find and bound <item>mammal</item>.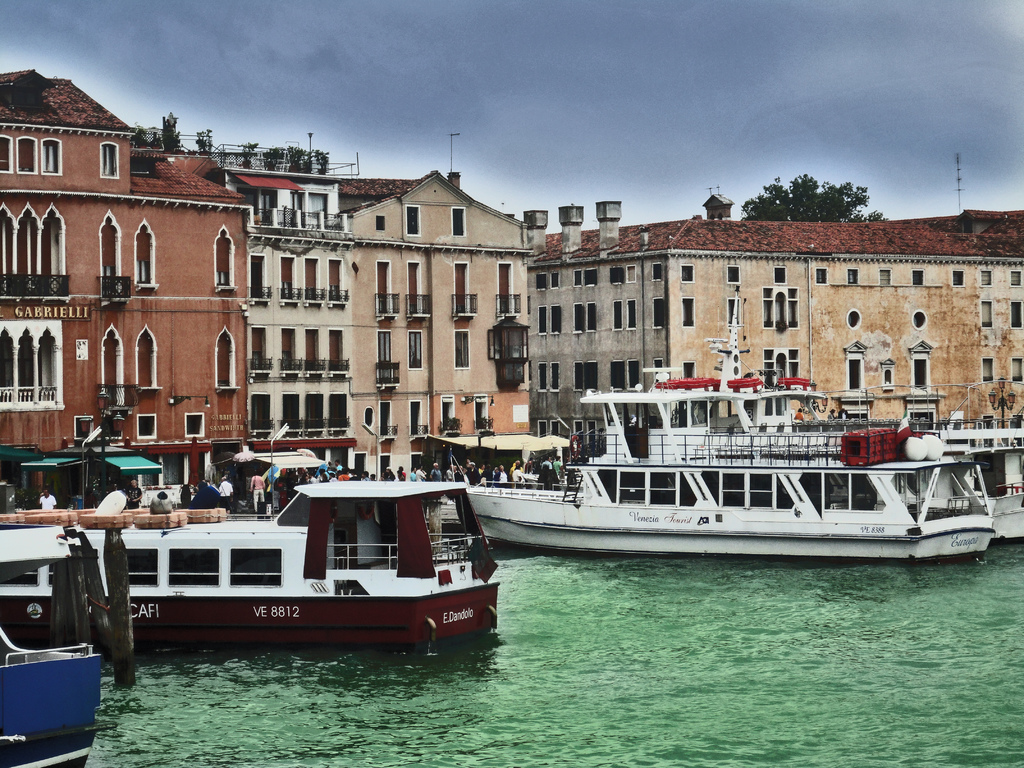
Bound: box=[218, 479, 229, 500].
